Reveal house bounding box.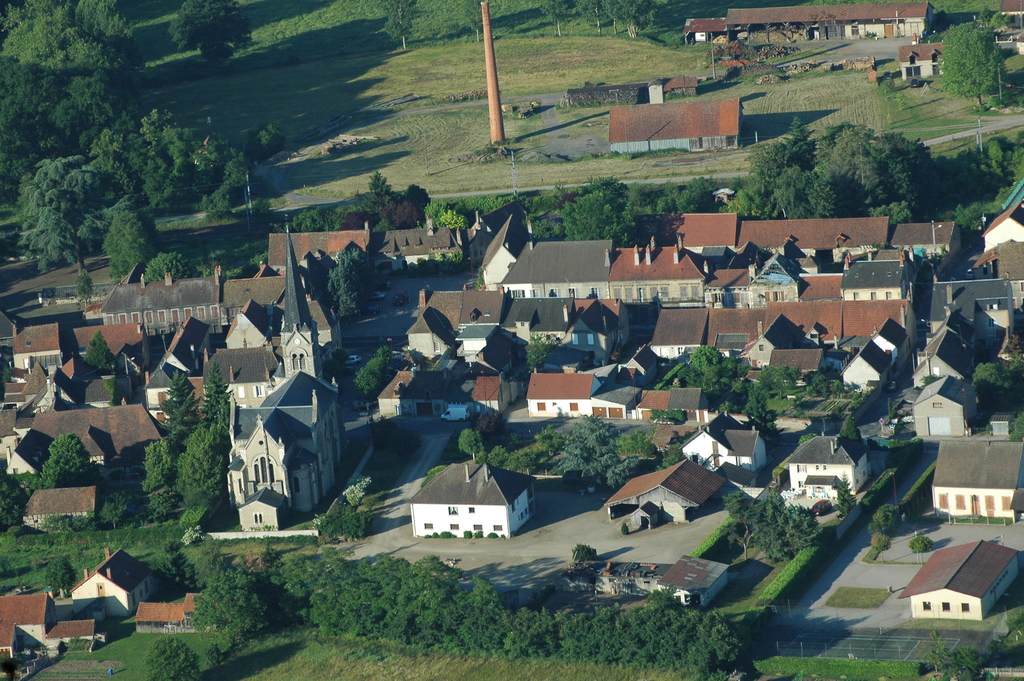
Revealed: 227/394/339/528.
